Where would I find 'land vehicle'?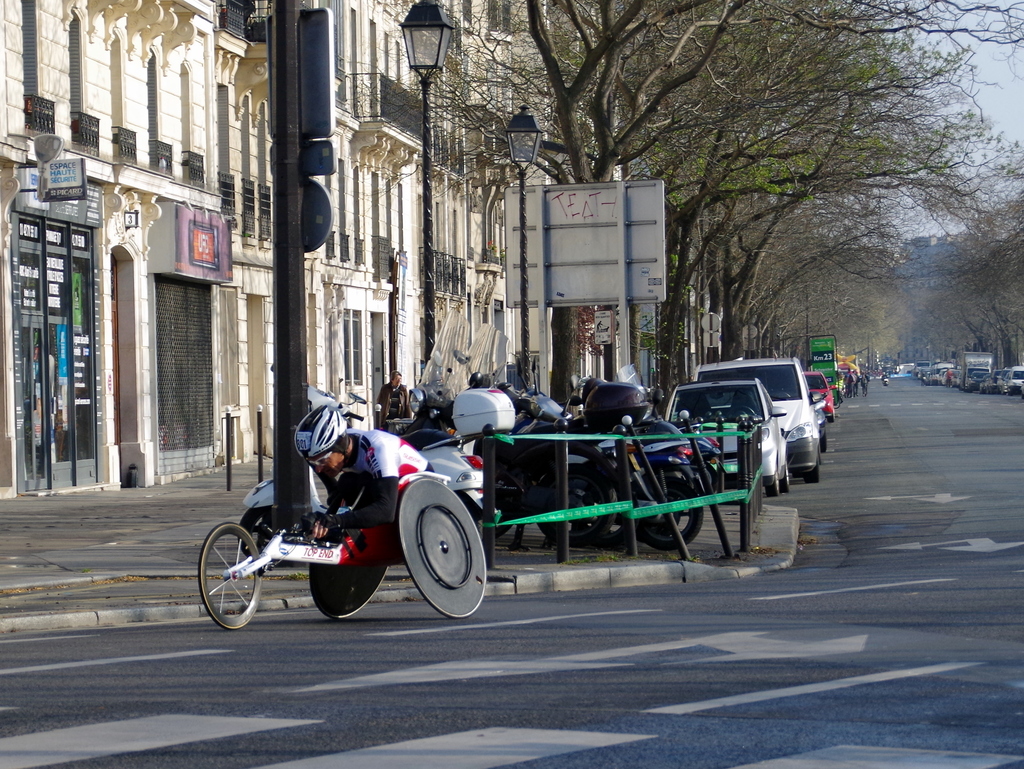
At select_region(662, 377, 791, 496).
